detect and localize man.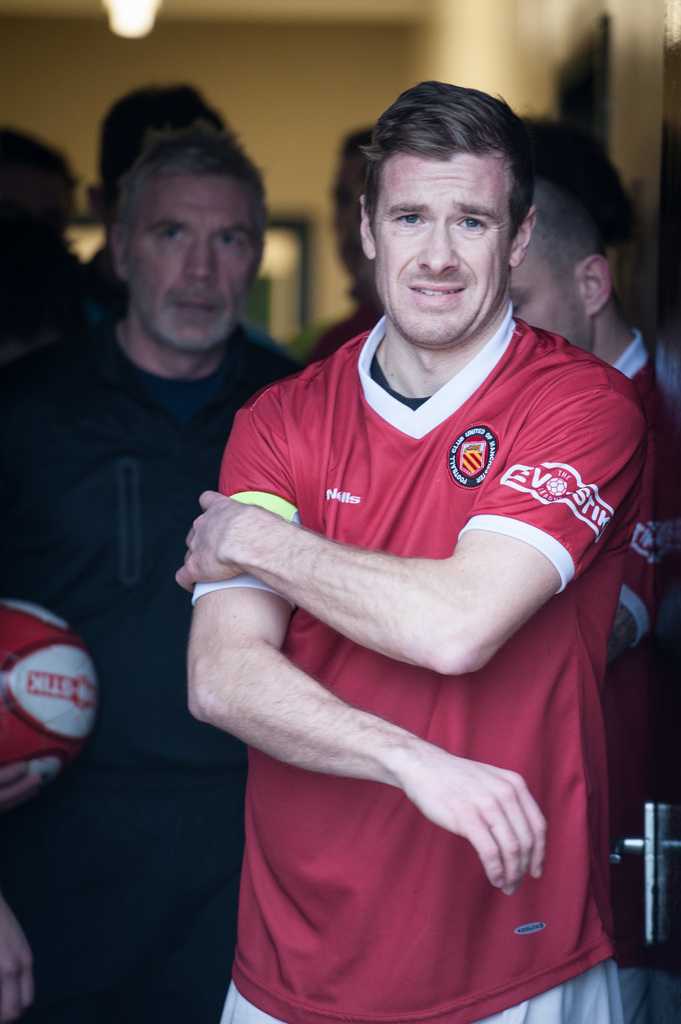
Localized at l=491, t=116, r=680, b=1023.
